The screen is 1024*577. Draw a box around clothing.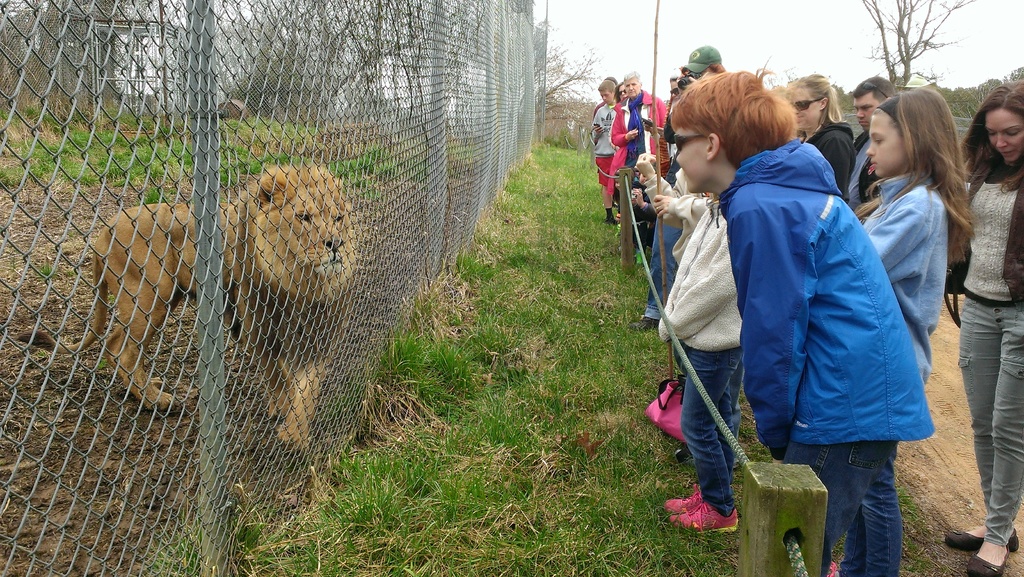
crop(664, 191, 742, 350).
